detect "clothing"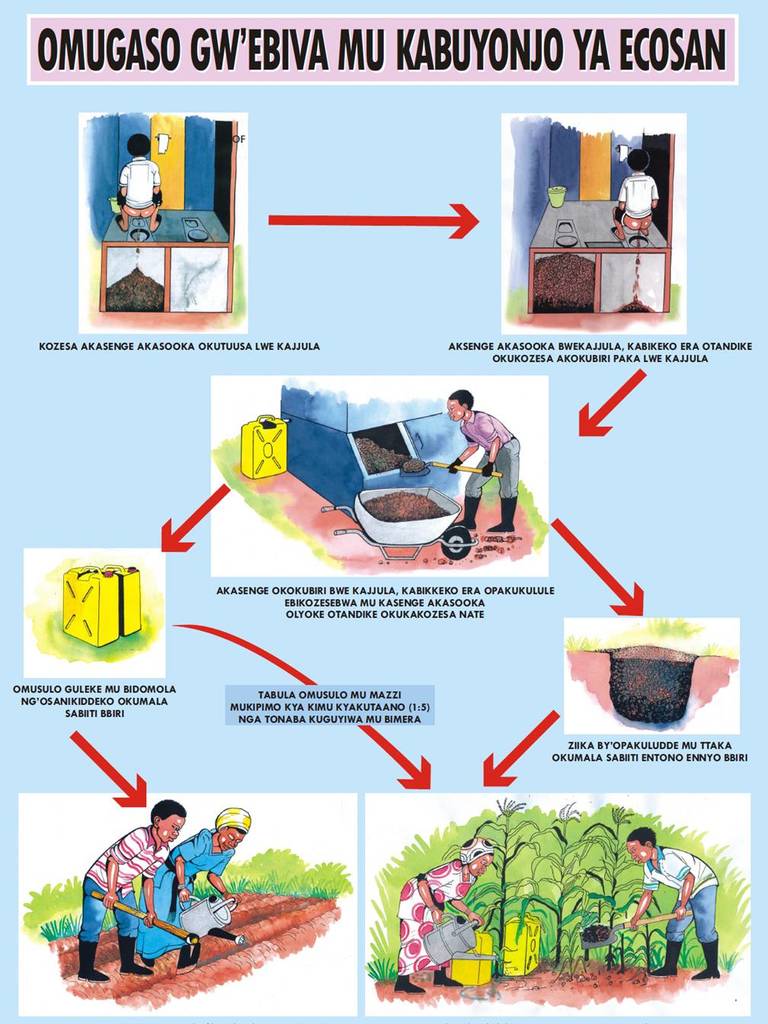
box(396, 853, 475, 980)
